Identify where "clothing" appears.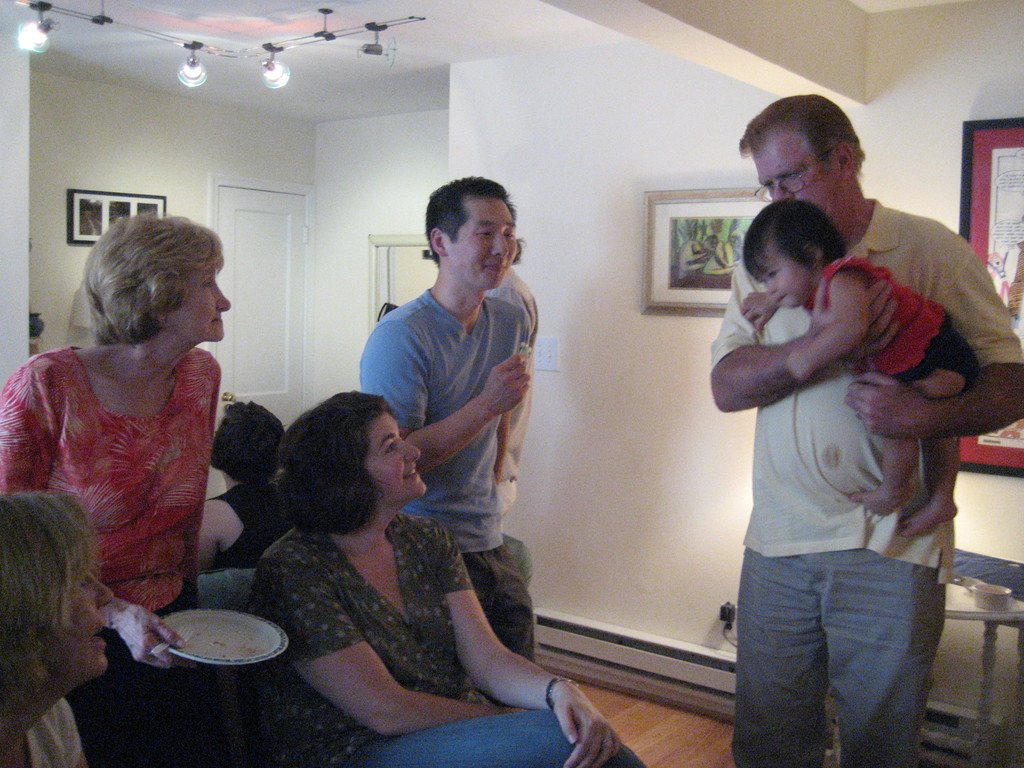
Appears at pyautogui.locateOnScreen(485, 253, 535, 352).
